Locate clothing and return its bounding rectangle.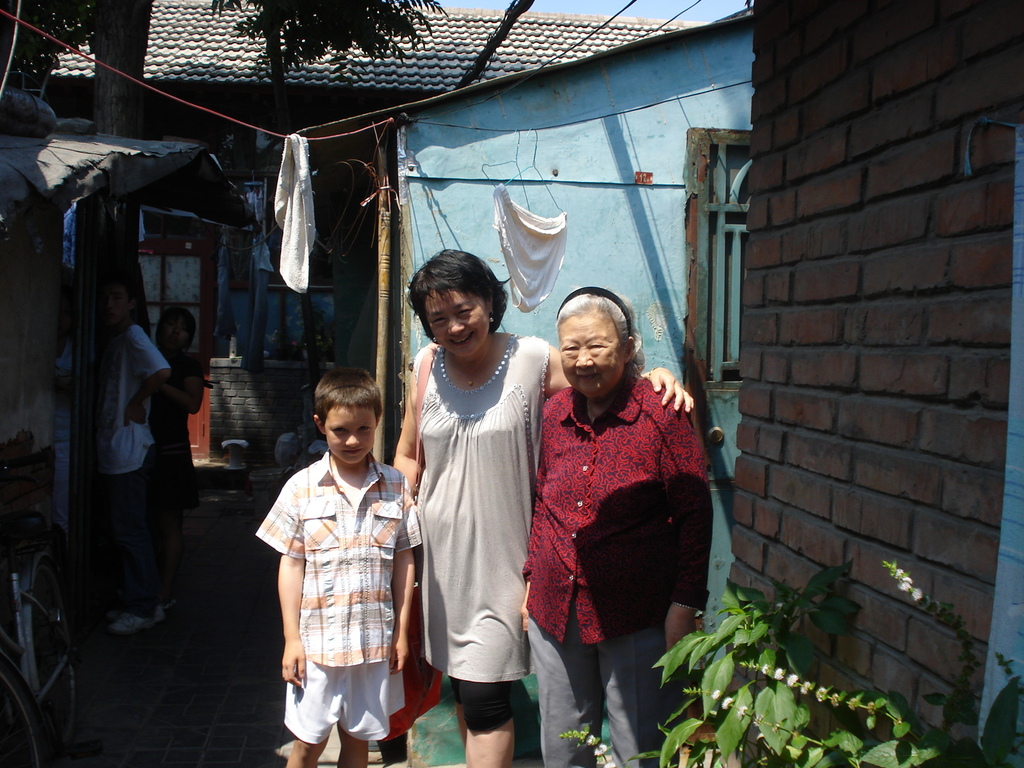
crop(387, 301, 531, 723).
